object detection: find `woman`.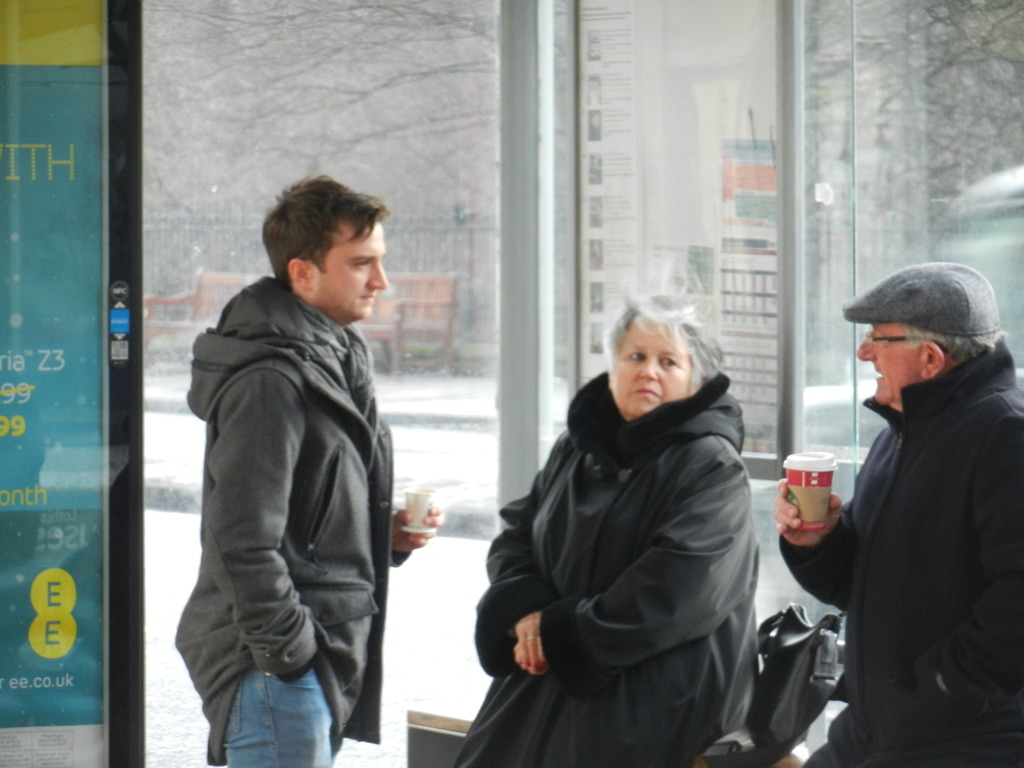
bbox=[473, 283, 763, 767].
